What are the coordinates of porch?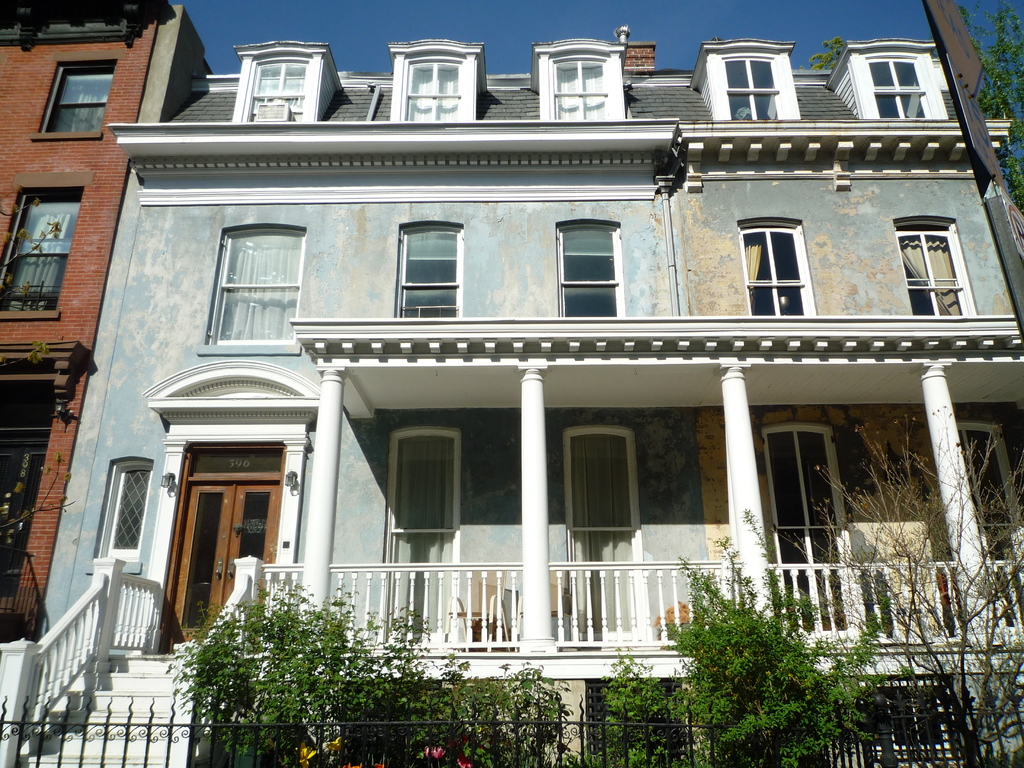
l=79, t=552, r=1023, b=660.
